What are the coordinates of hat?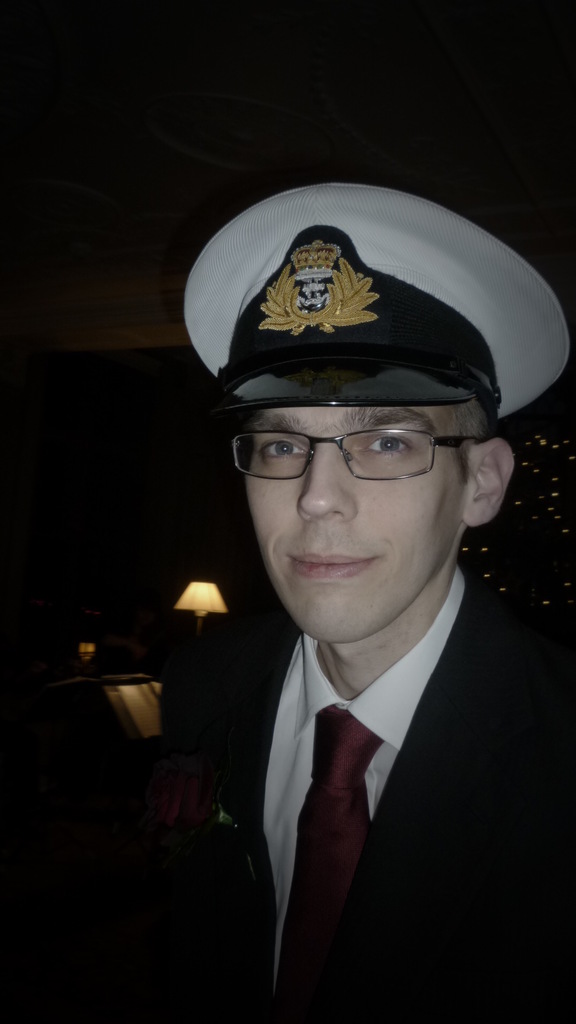
locate(186, 175, 574, 422).
